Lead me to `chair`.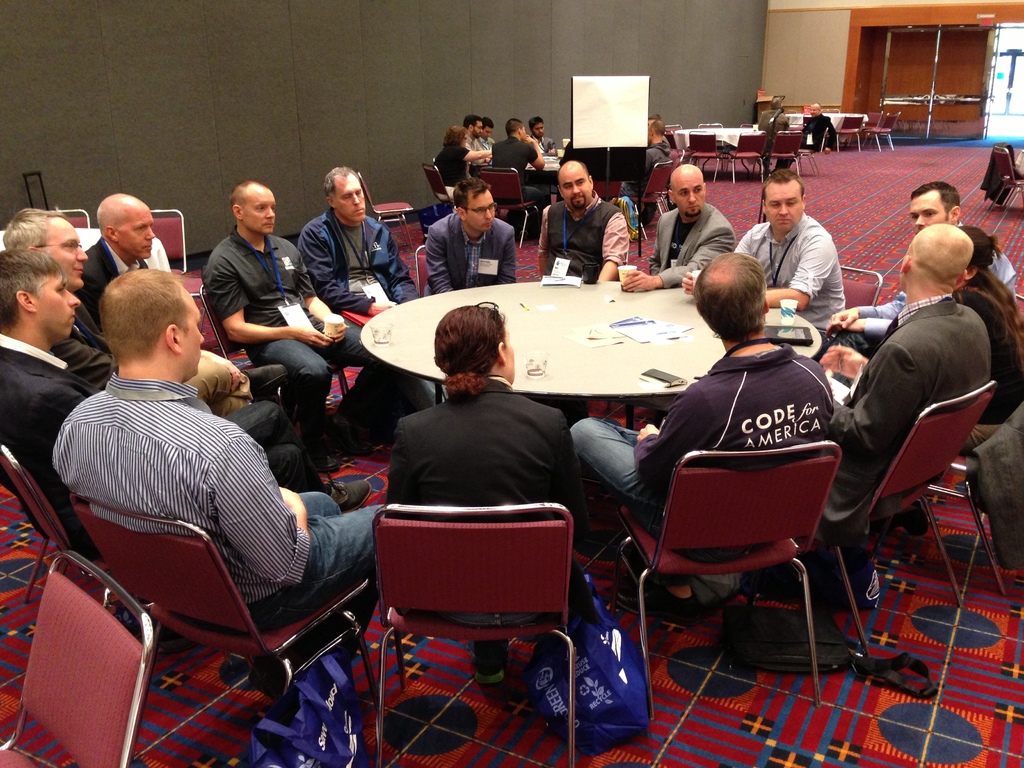
Lead to x1=52, y1=205, x2=91, y2=227.
